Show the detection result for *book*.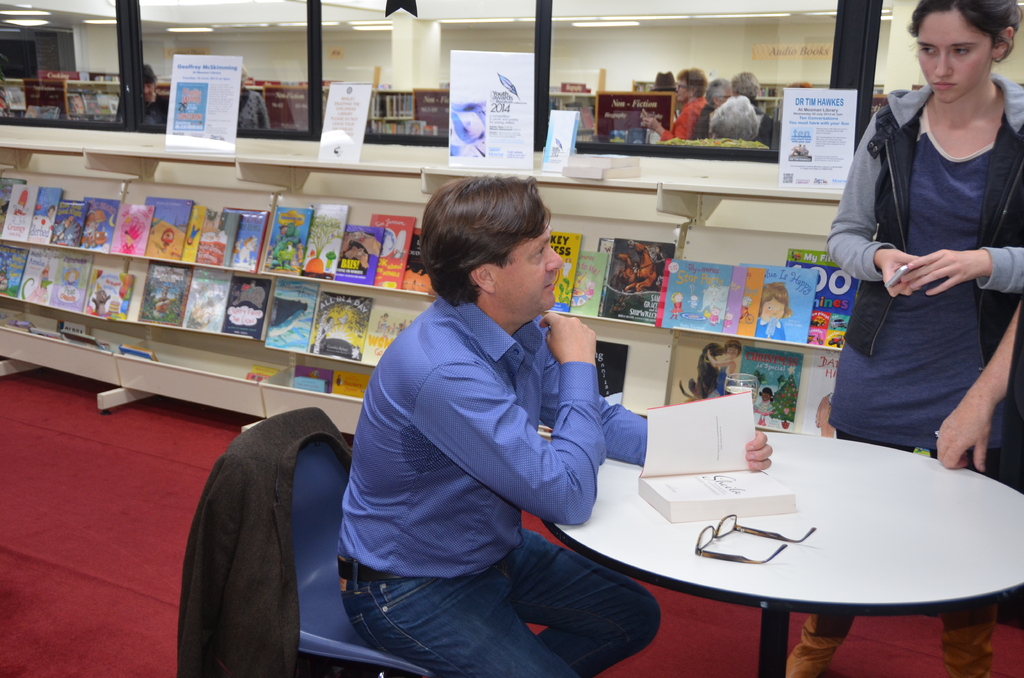
598, 339, 627, 405.
